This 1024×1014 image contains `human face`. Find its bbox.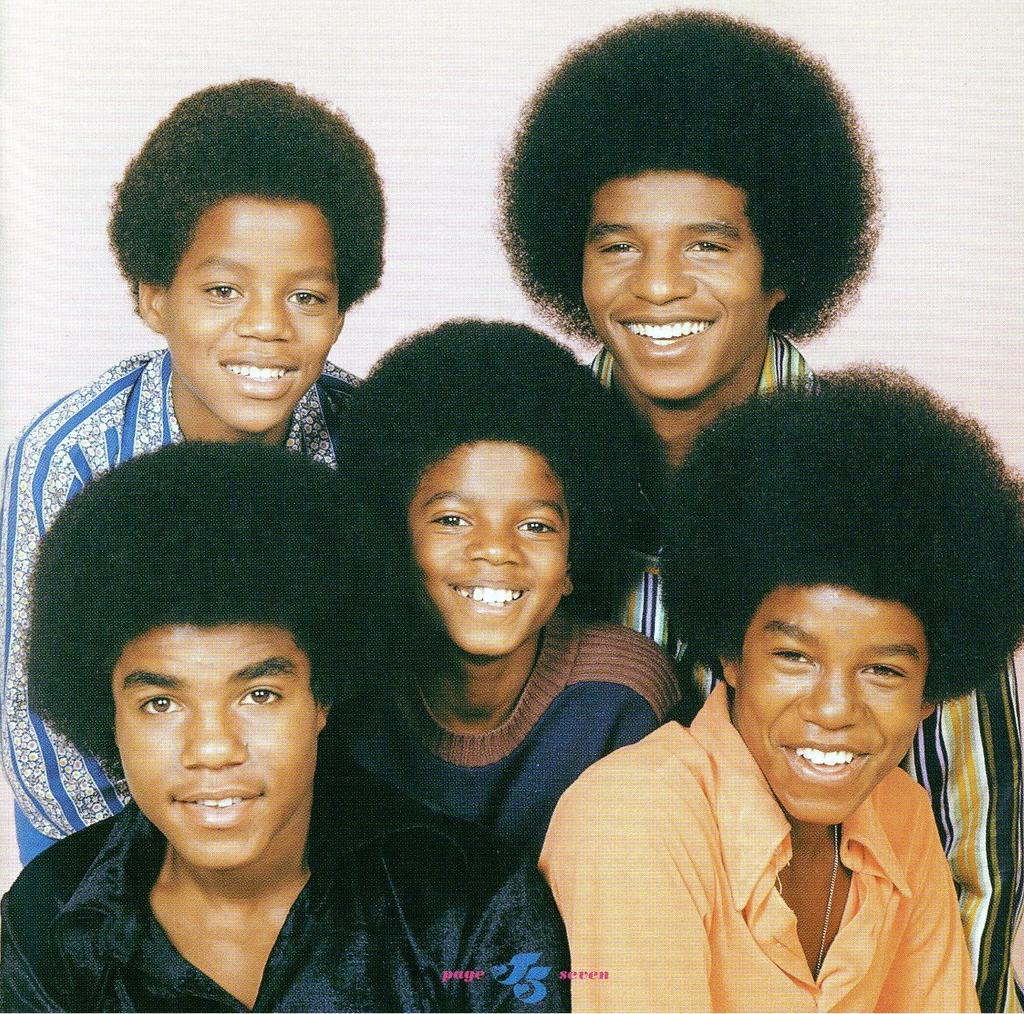
locate(167, 205, 341, 432).
